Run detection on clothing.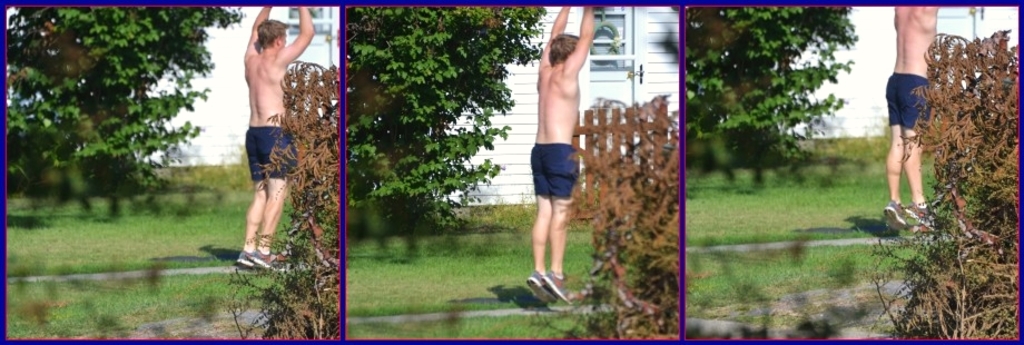
Result: [246,127,298,180].
